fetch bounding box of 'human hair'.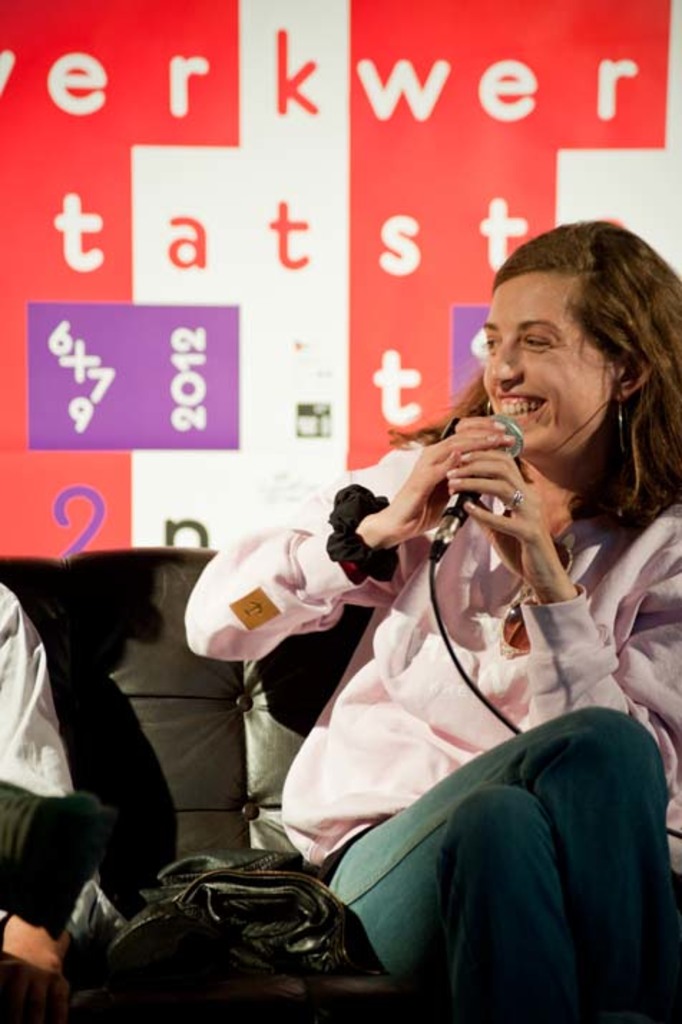
Bbox: 387 221 681 530.
